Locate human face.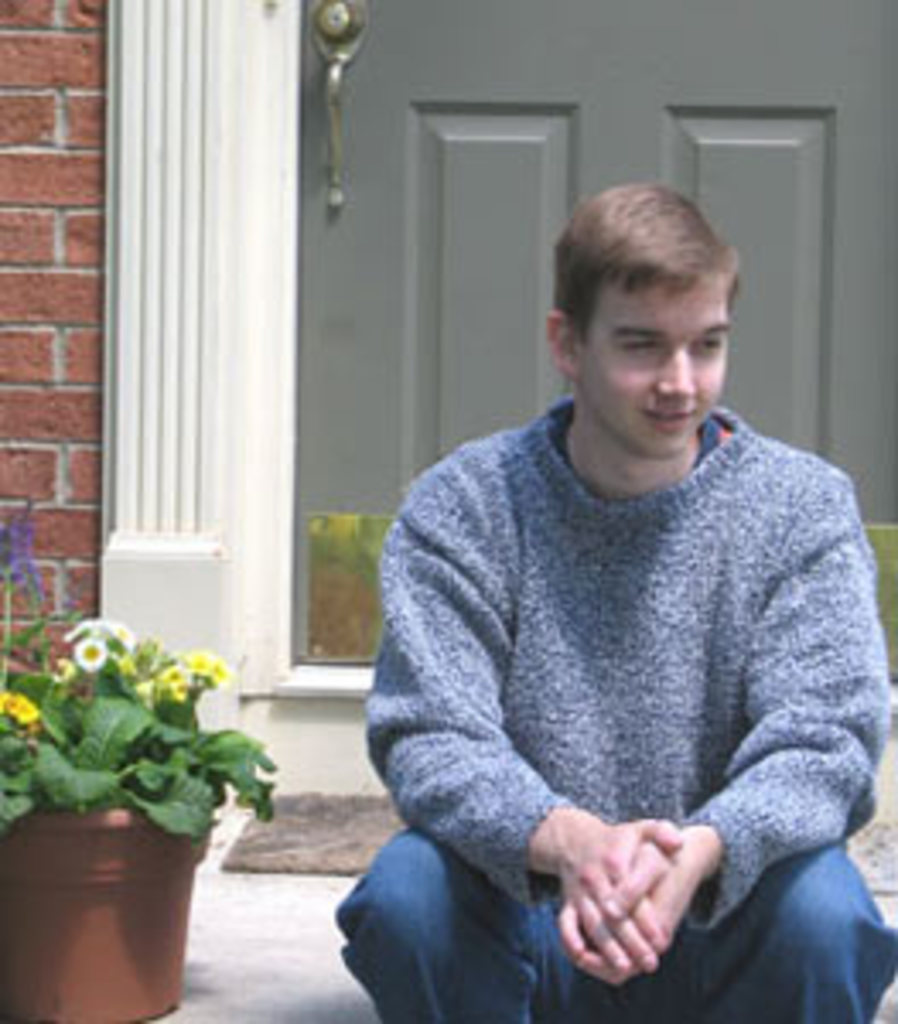
Bounding box: <bbox>577, 273, 731, 464</bbox>.
